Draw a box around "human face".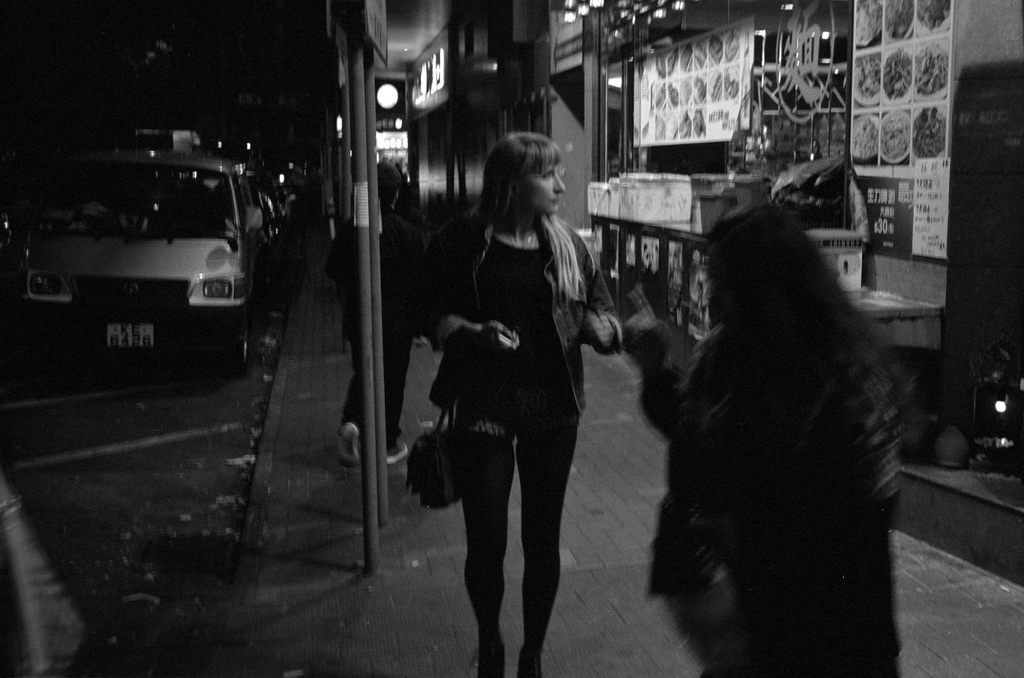
516,157,566,210.
